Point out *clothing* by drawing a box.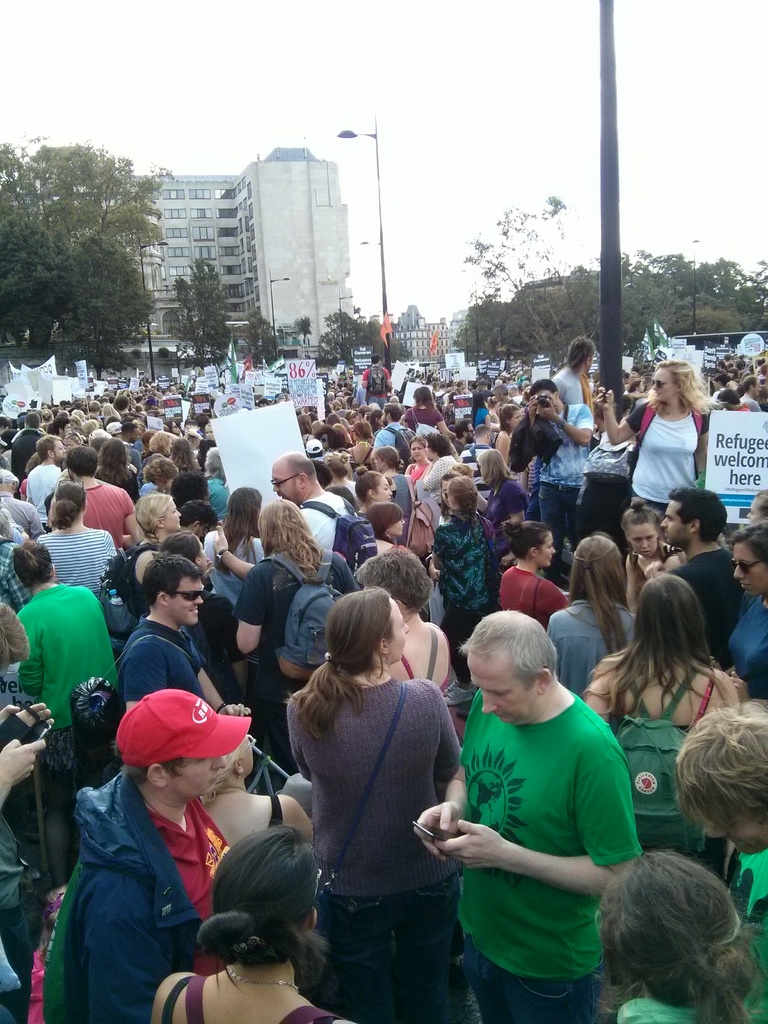
(602,710,697,851).
